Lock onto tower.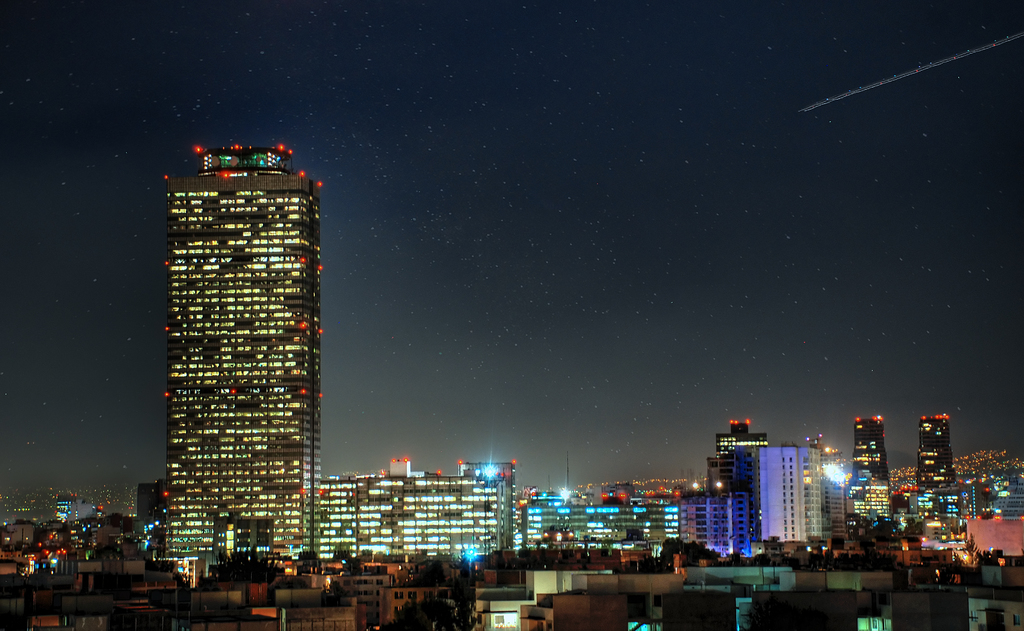
Locked: left=164, top=138, right=326, bottom=595.
